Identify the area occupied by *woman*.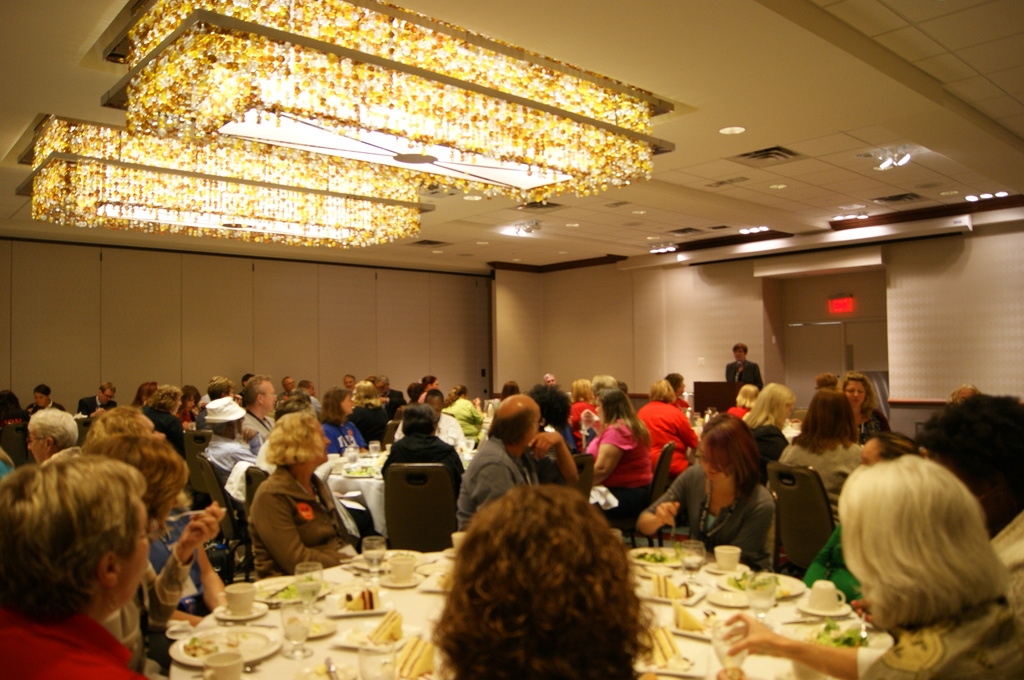
Area: (left=588, top=389, right=656, bottom=510).
